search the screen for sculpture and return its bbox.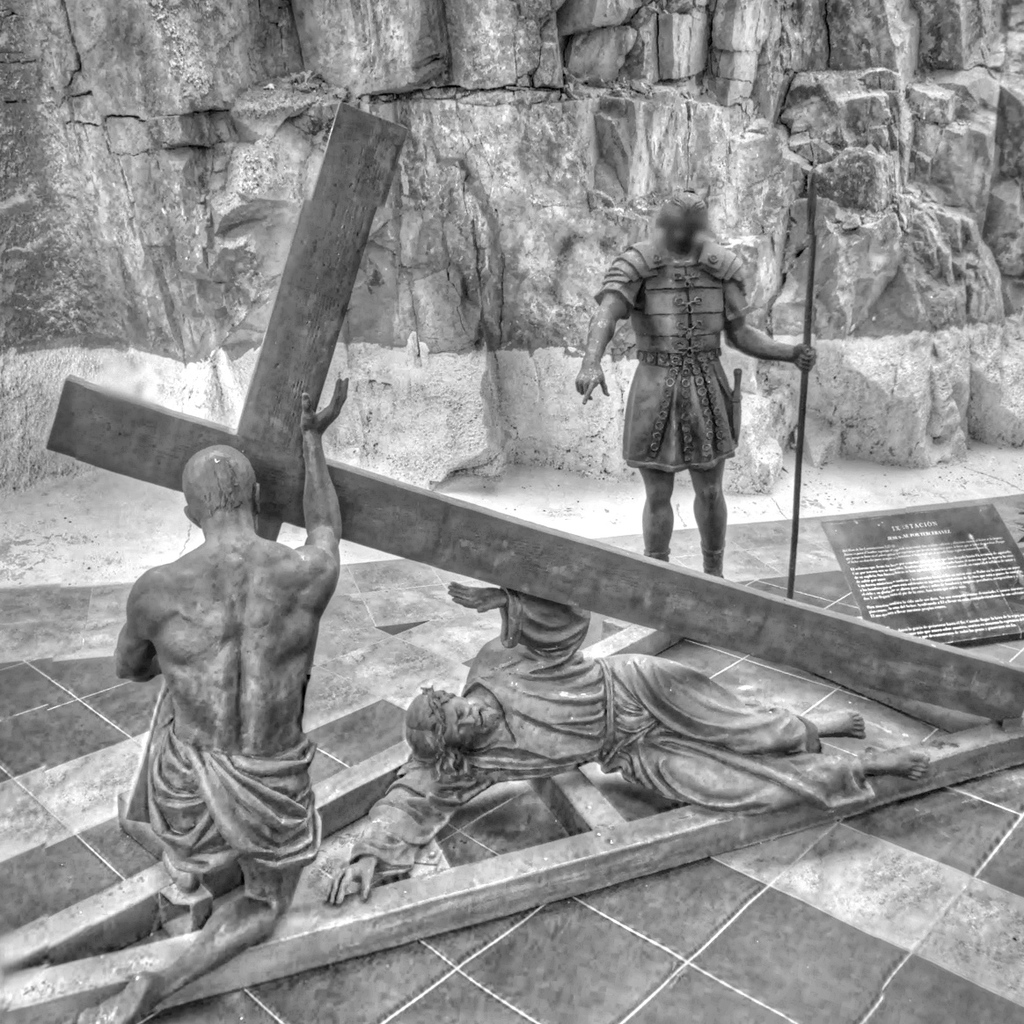
Found: BBox(11, 88, 1023, 1023).
